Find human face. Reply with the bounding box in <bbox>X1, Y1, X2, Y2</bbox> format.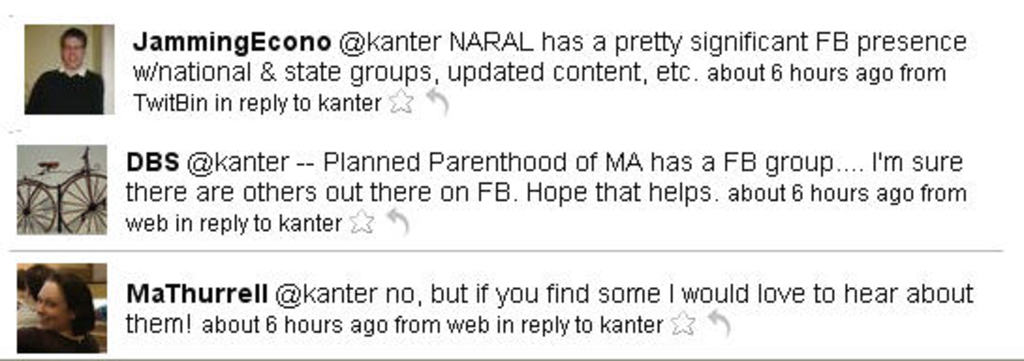
<bbox>64, 34, 83, 66</bbox>.
